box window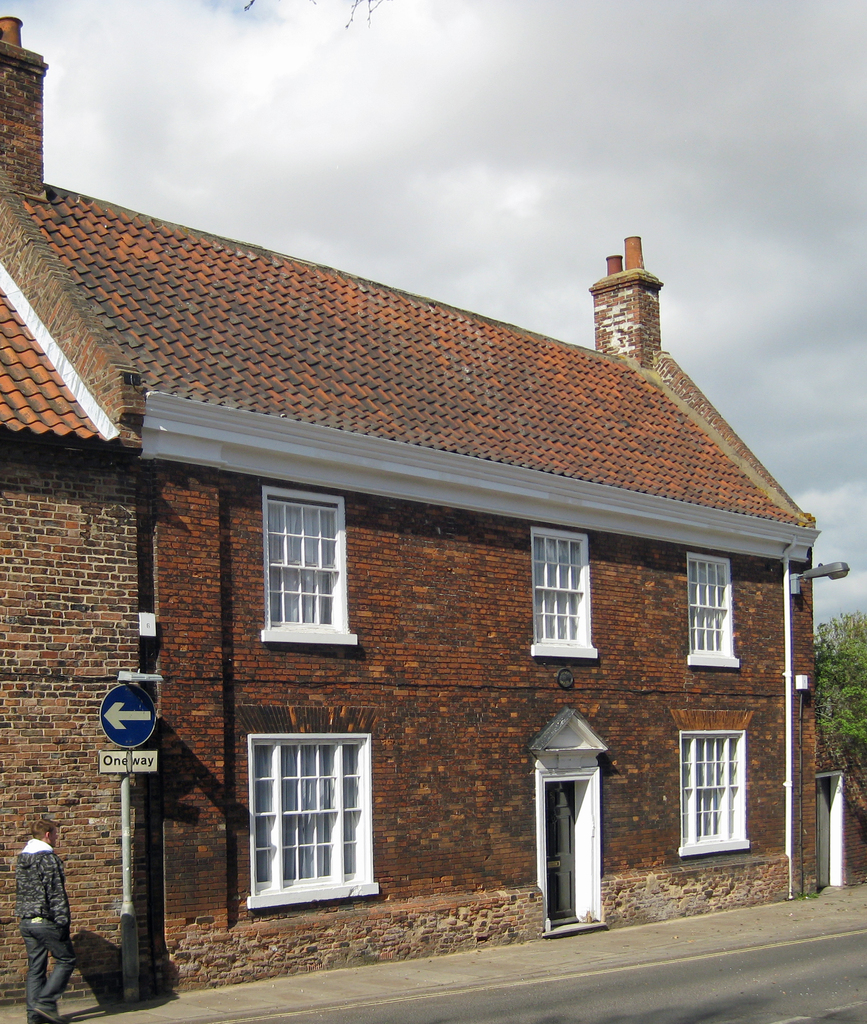
(left=263, top=490, right=347, bottom=639)
